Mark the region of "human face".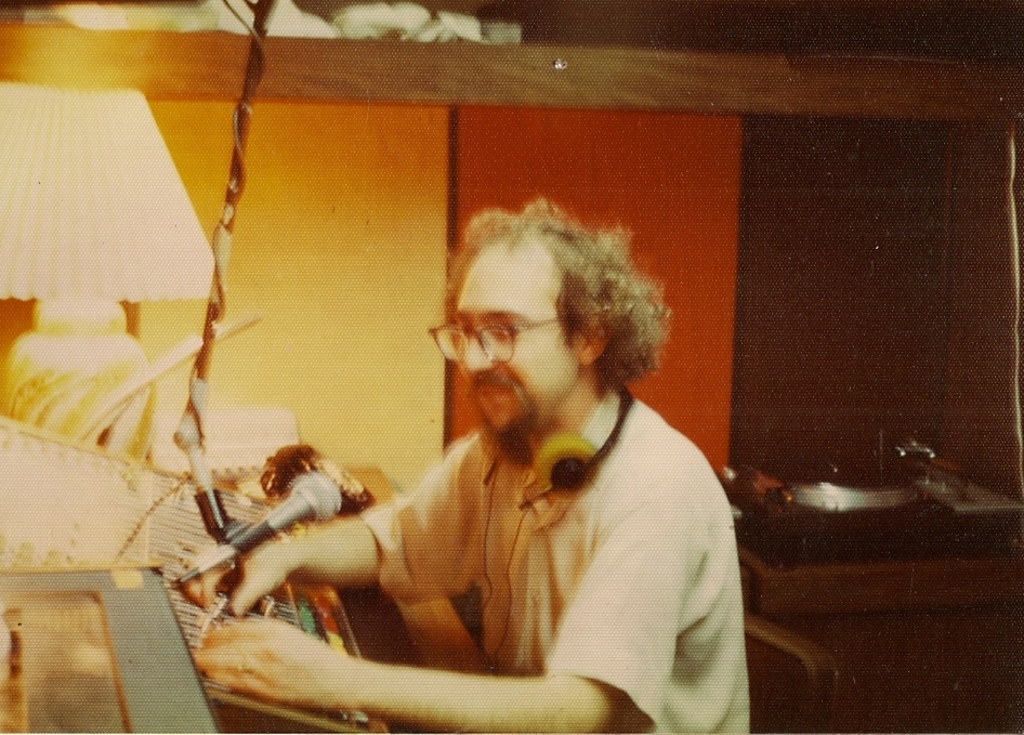
Region: detection(457, 231, 585, 445).
